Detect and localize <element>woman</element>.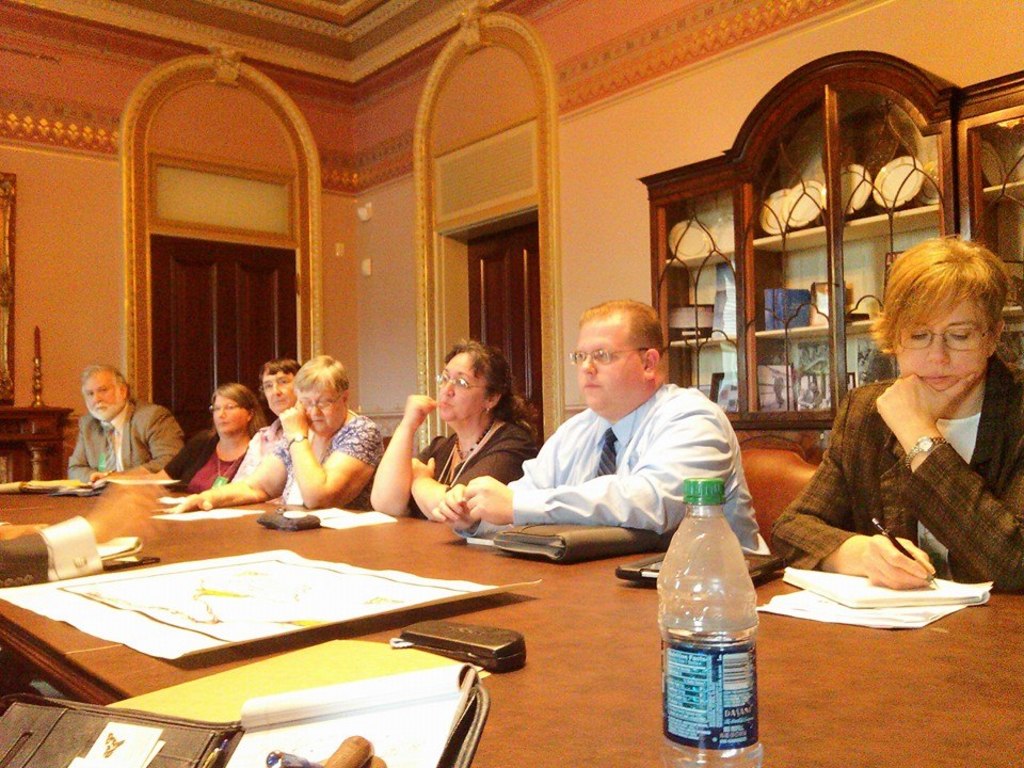
Localized at <box>166,354,389,507</box>.
